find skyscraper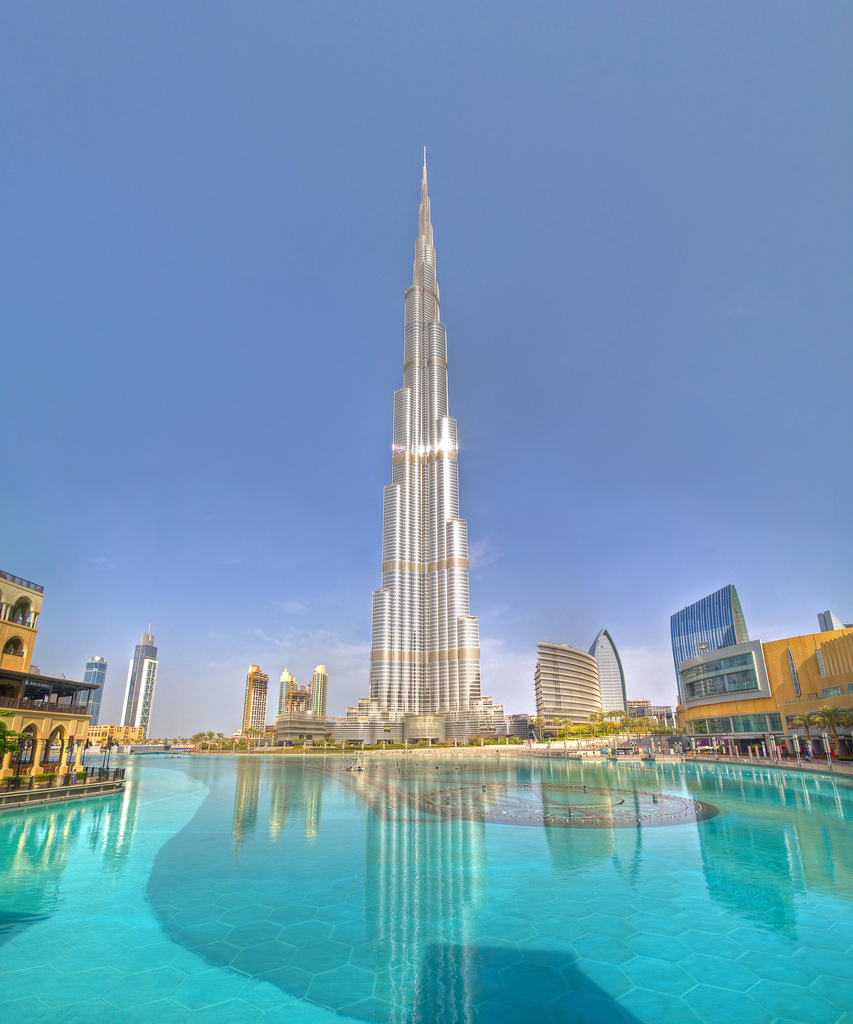
region(532, 643, 594, 721)
